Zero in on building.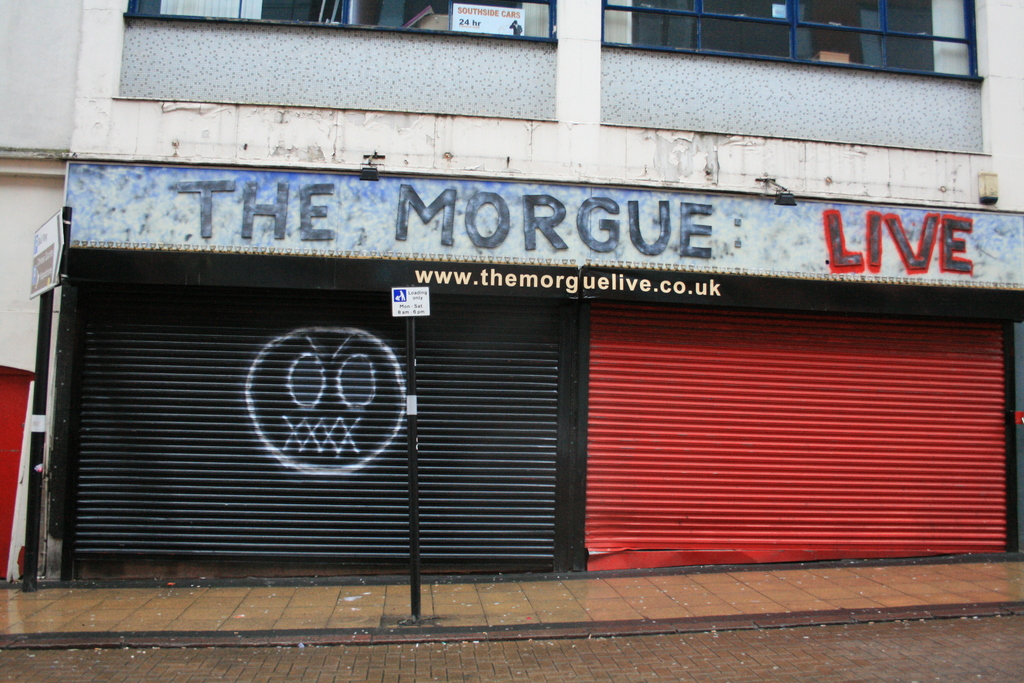
Zeroed in: left=40, top=0, right=1023, bottom=587.
